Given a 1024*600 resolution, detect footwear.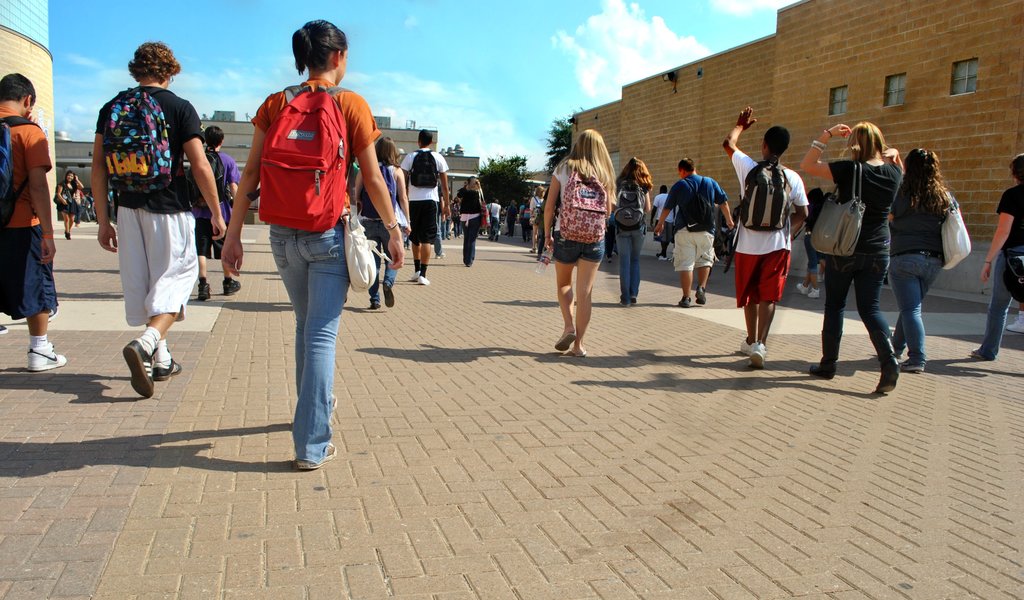
[299, 441, 335, 471].
